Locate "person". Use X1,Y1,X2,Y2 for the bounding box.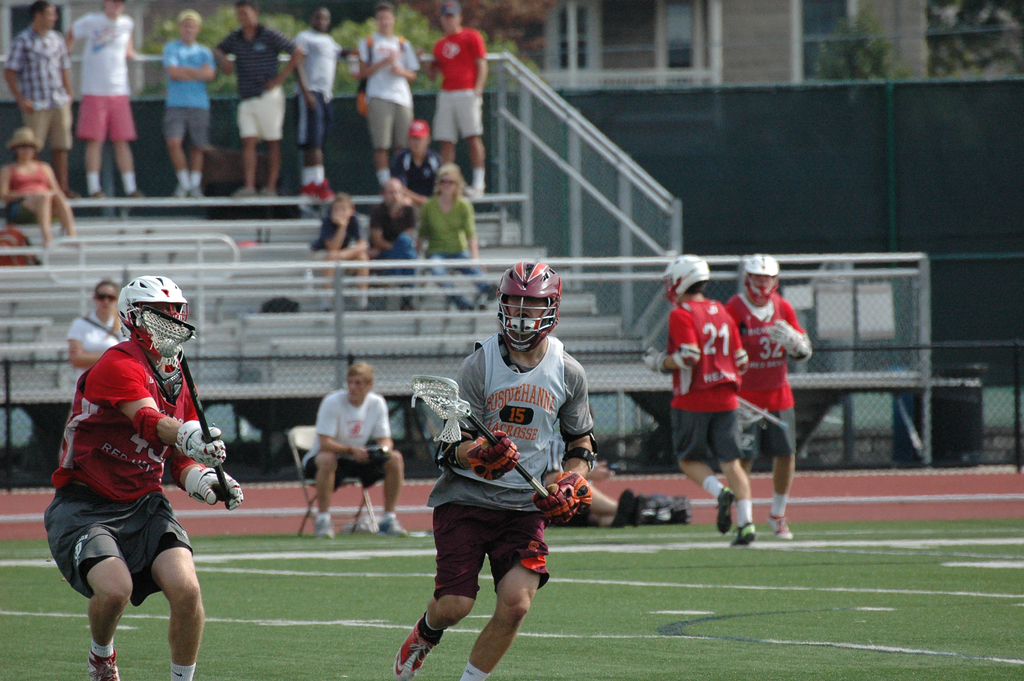
348,1,419,181.
